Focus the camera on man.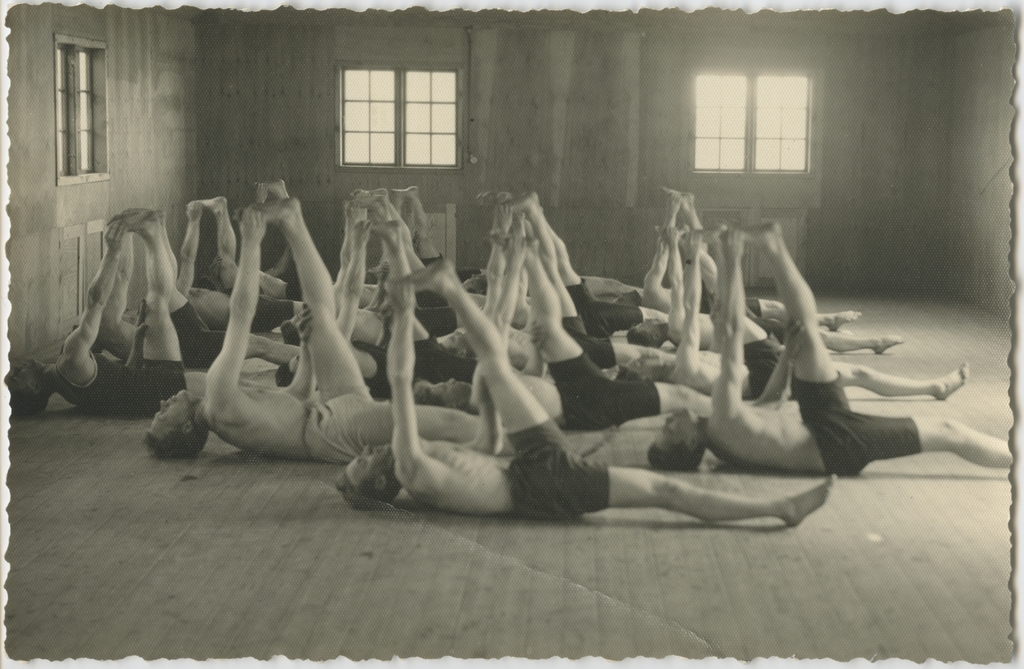
Focus region: detection(644, 225, 1011, 470).
